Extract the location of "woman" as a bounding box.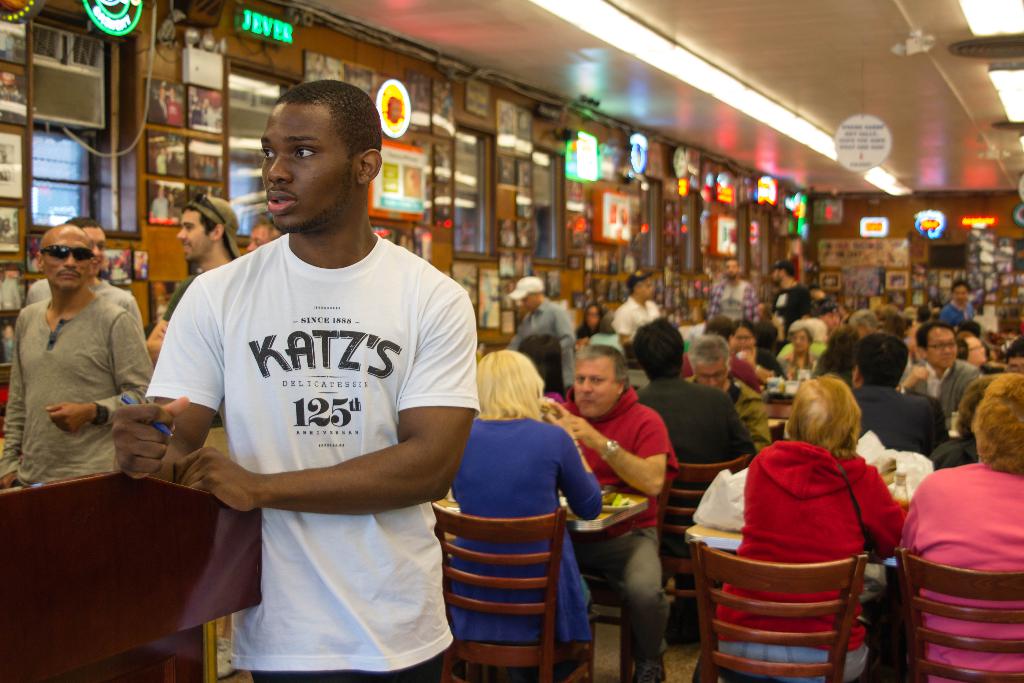
x1=900, y1=371, x2=1023, y2=682.
